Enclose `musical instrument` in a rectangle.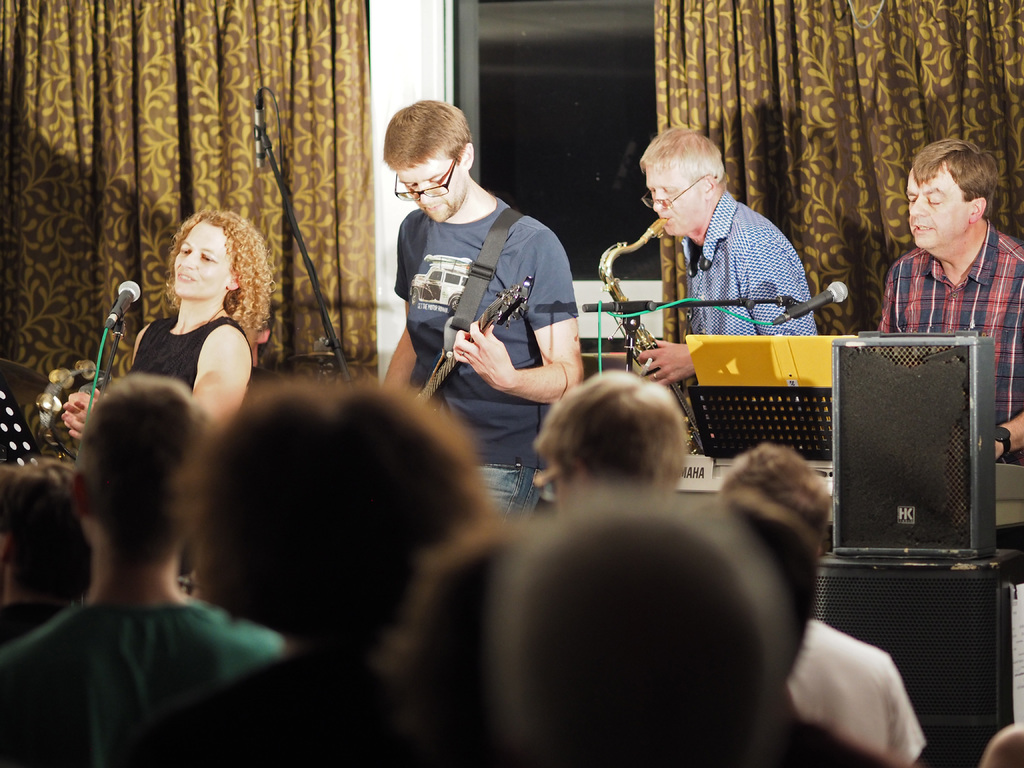
[left=413, top=269, right=535, bottom=420].
